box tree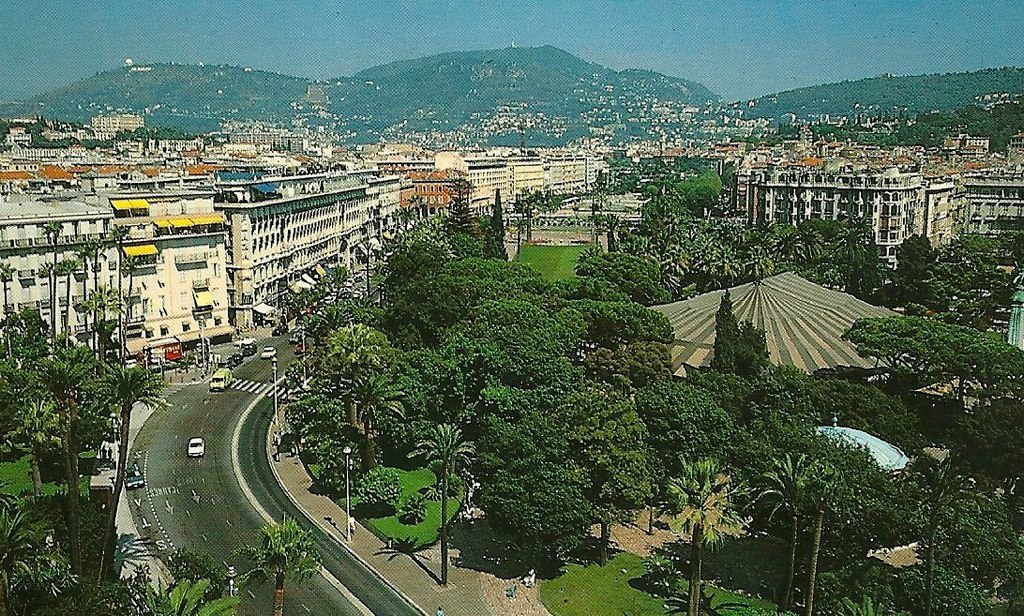
{"left": 655, "top": 242, "right": 677, "bottom": 282}
